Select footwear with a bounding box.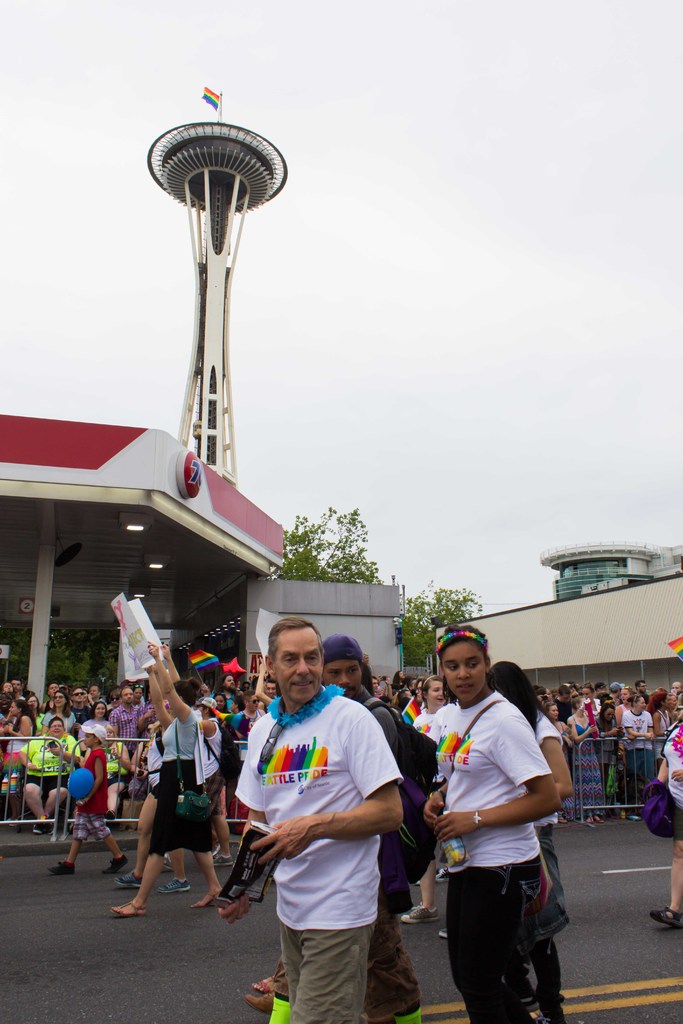
403,902,443,923.
